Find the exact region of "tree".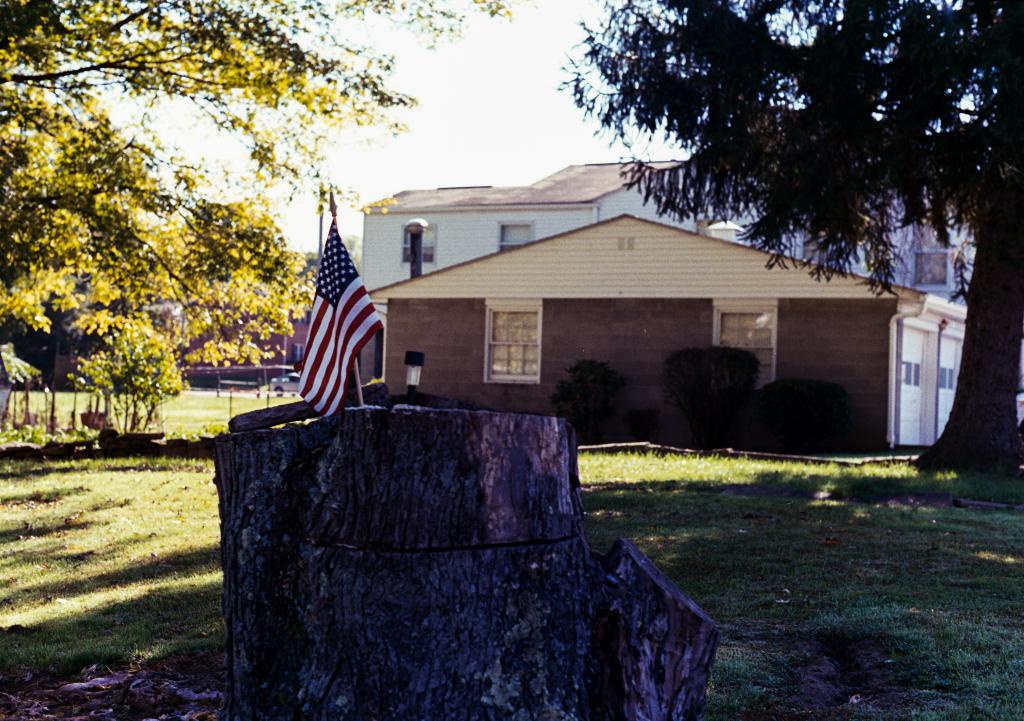
Exact region: [554,349,629,440].
